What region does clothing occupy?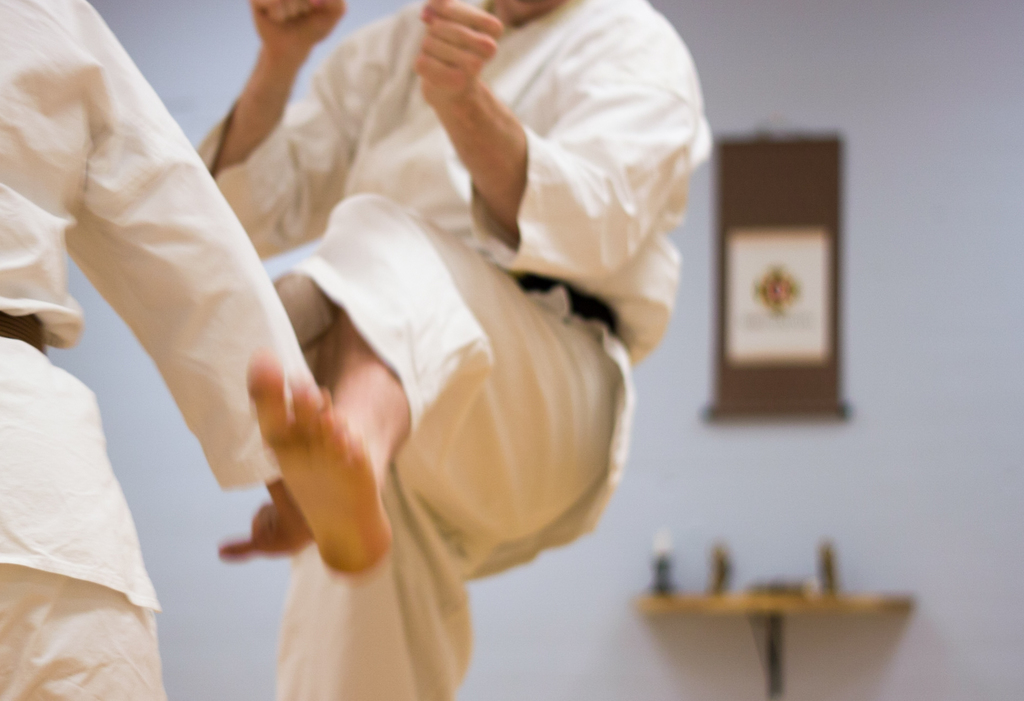
[x1=188, y1=0, x2=707, y2=700].
